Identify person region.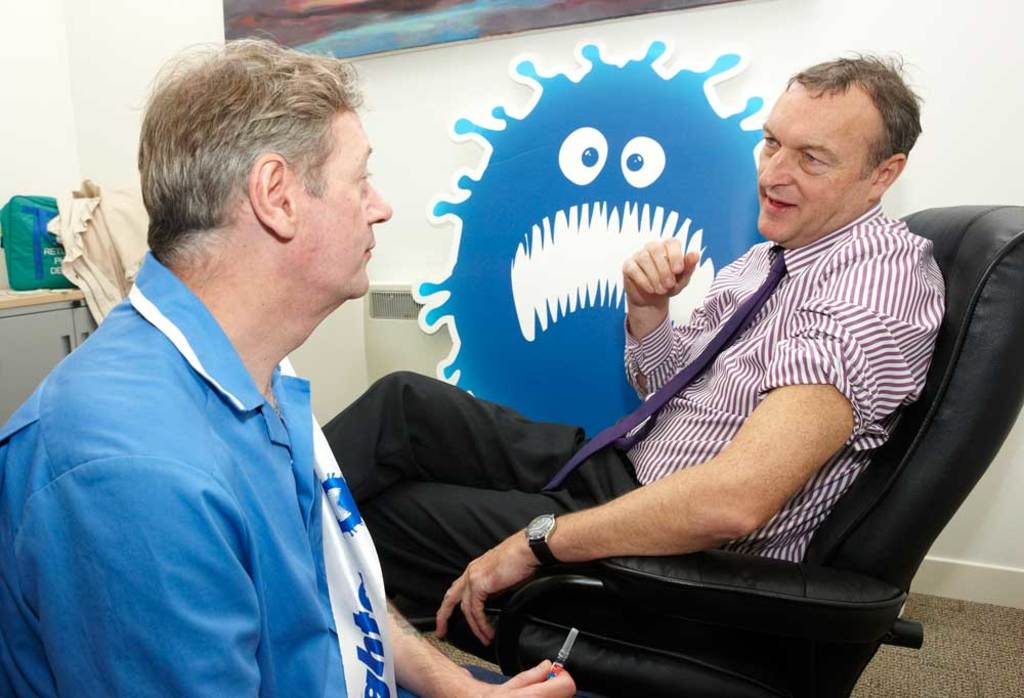
Region: bbox(0, 35, 577, 697).
